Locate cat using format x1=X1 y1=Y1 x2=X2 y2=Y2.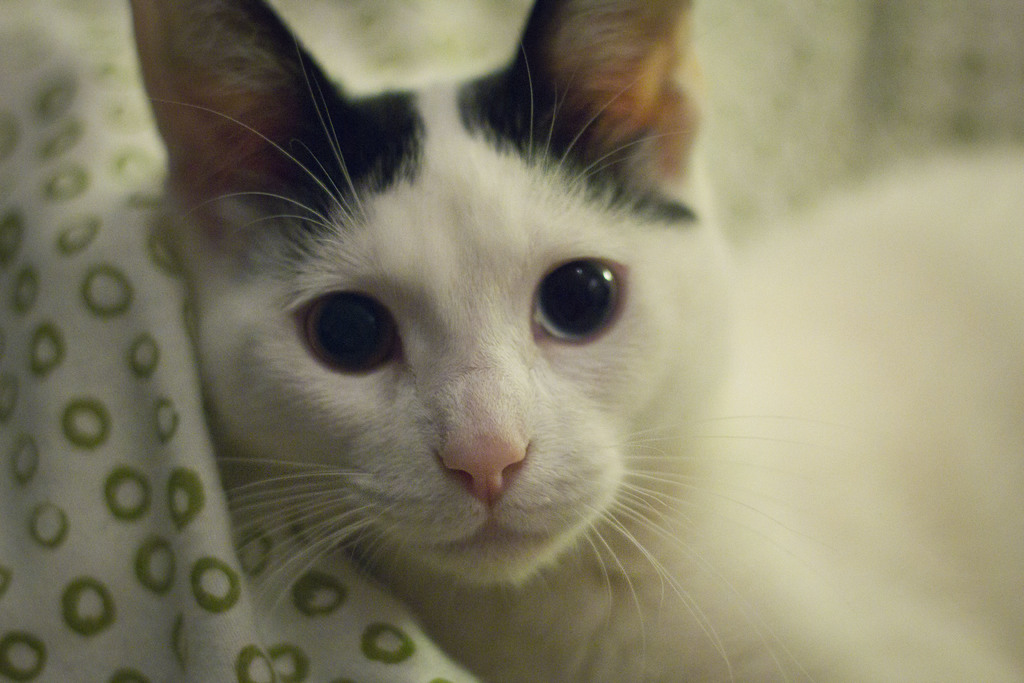
x1=129 y1=0 x2=1023 y2=682.
